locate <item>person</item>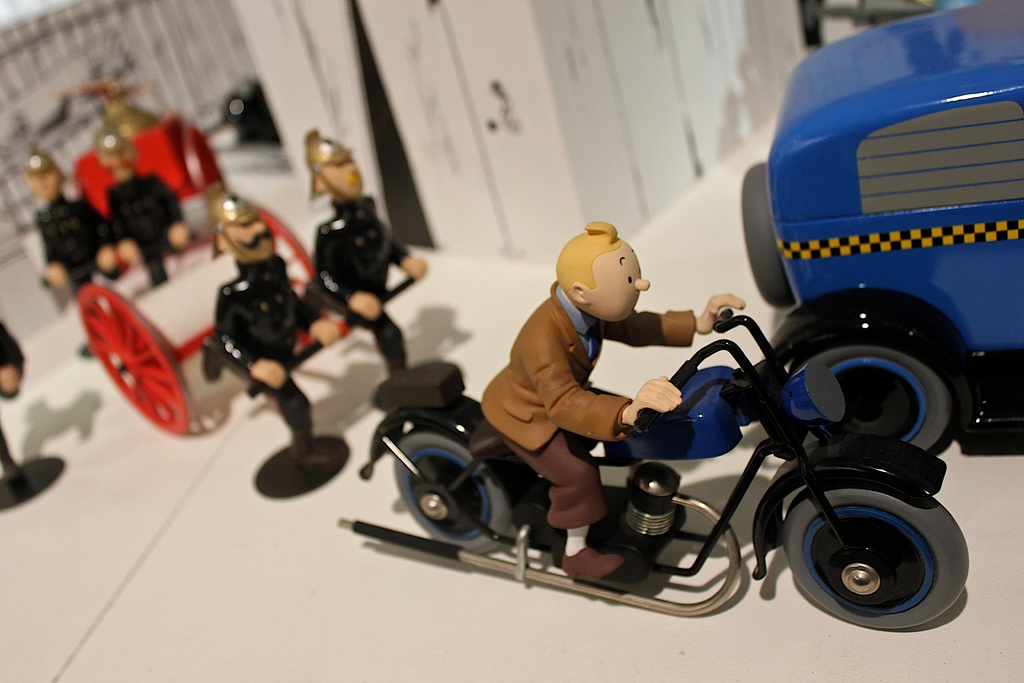
{"left": 106, "top": 134, "right": 195, "bottom": 290}
